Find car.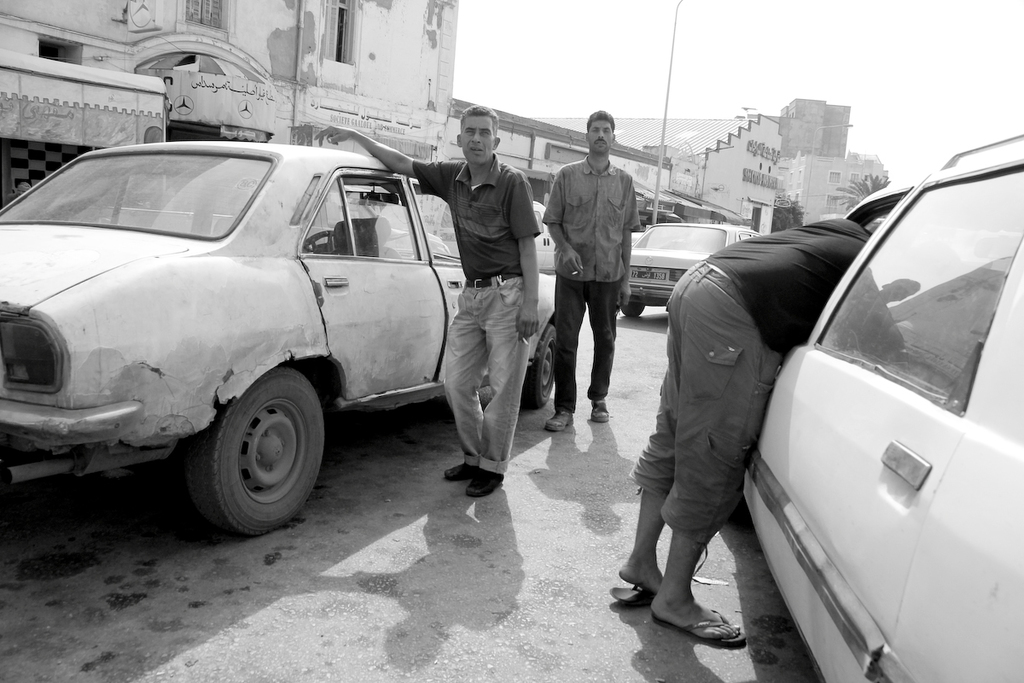
bbox(741, 135, 1023, 682).
